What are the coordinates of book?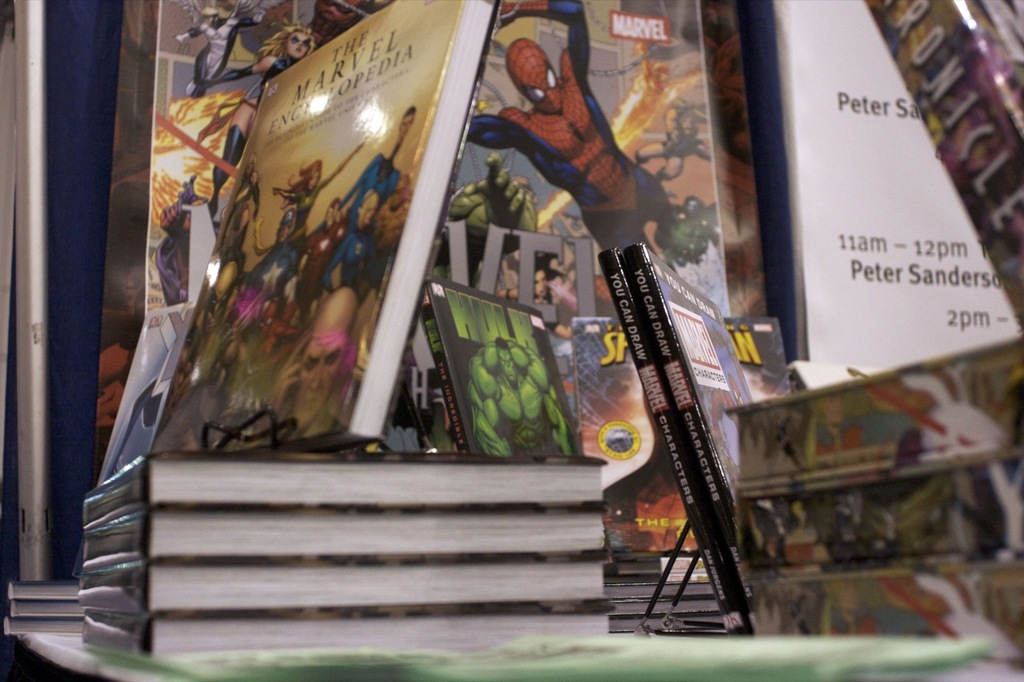
{"x1": 586, "y1": 599, "x2": 733, "y2": 621}.
